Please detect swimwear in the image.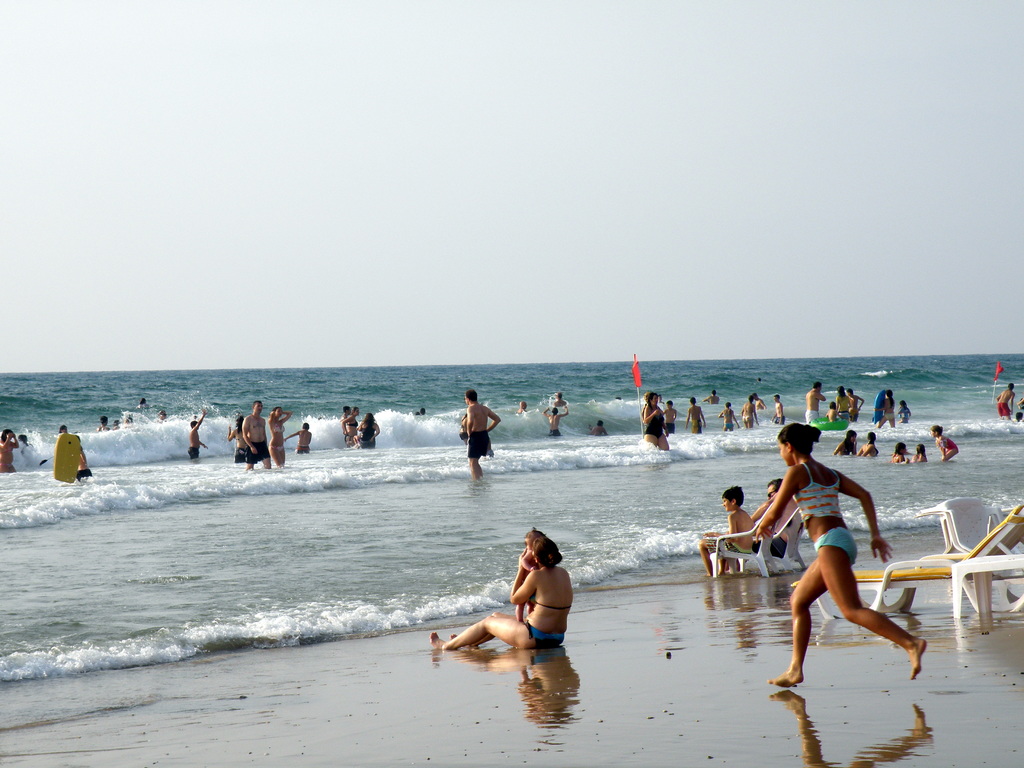
74,465,94,483.
